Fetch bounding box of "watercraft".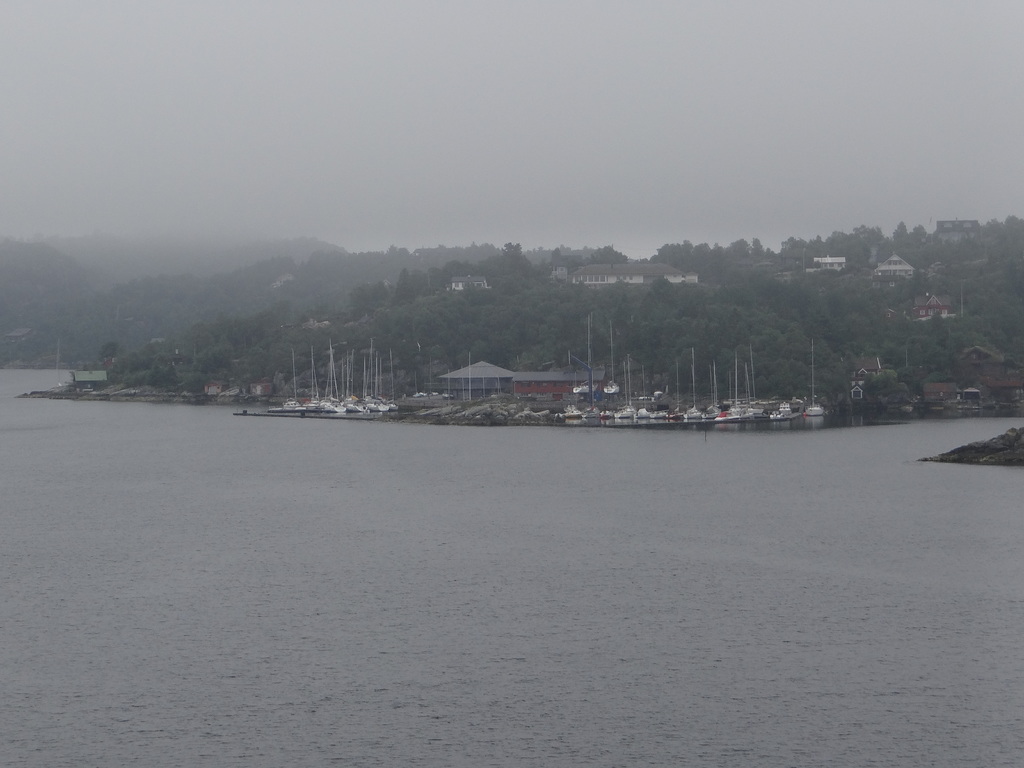
Bbox: x1=362, y1=349, x2=388, y2=415.
